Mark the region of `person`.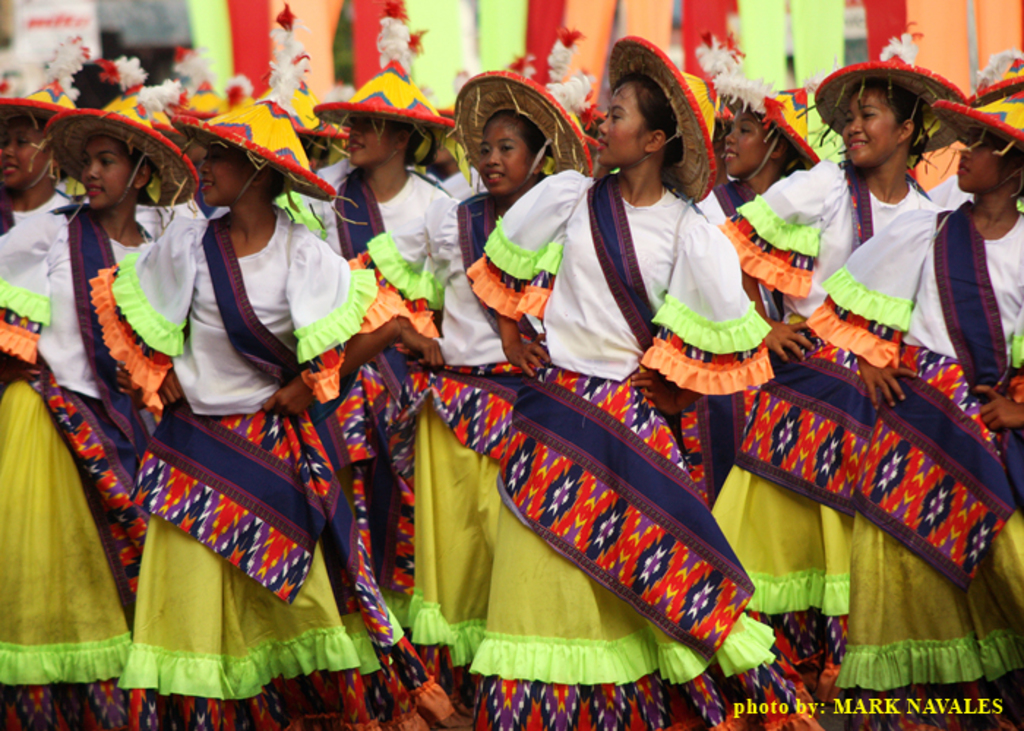
Region: detection(458, 35, 769, 730).
